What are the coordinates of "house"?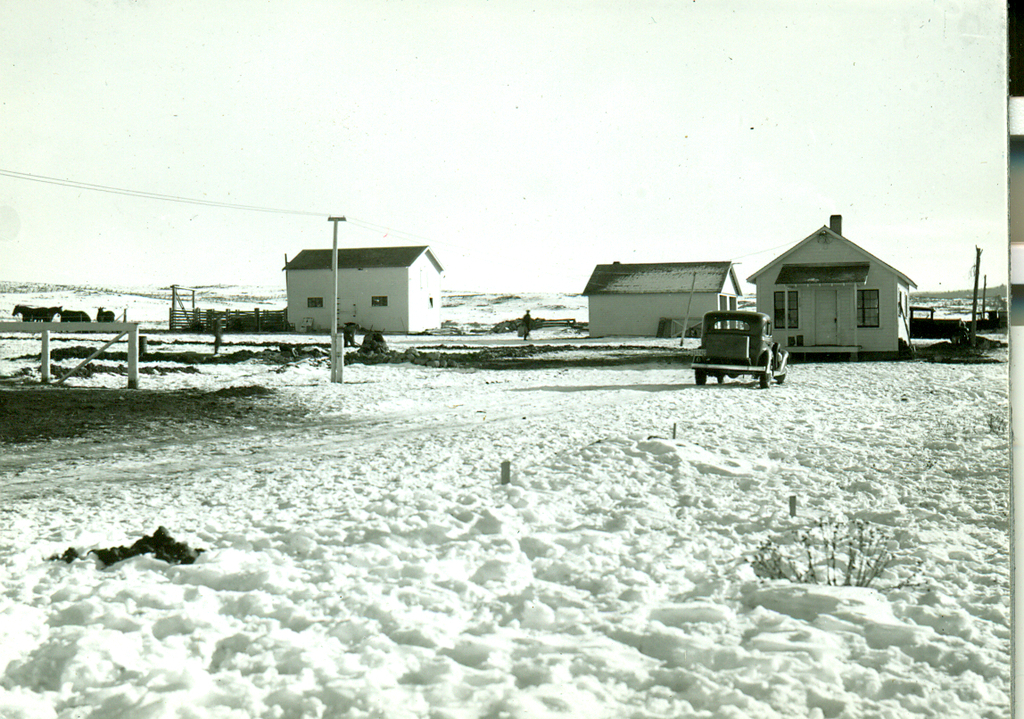
{"x1": 582, "y1": 258, "x2": 746, "y2": 338}.
